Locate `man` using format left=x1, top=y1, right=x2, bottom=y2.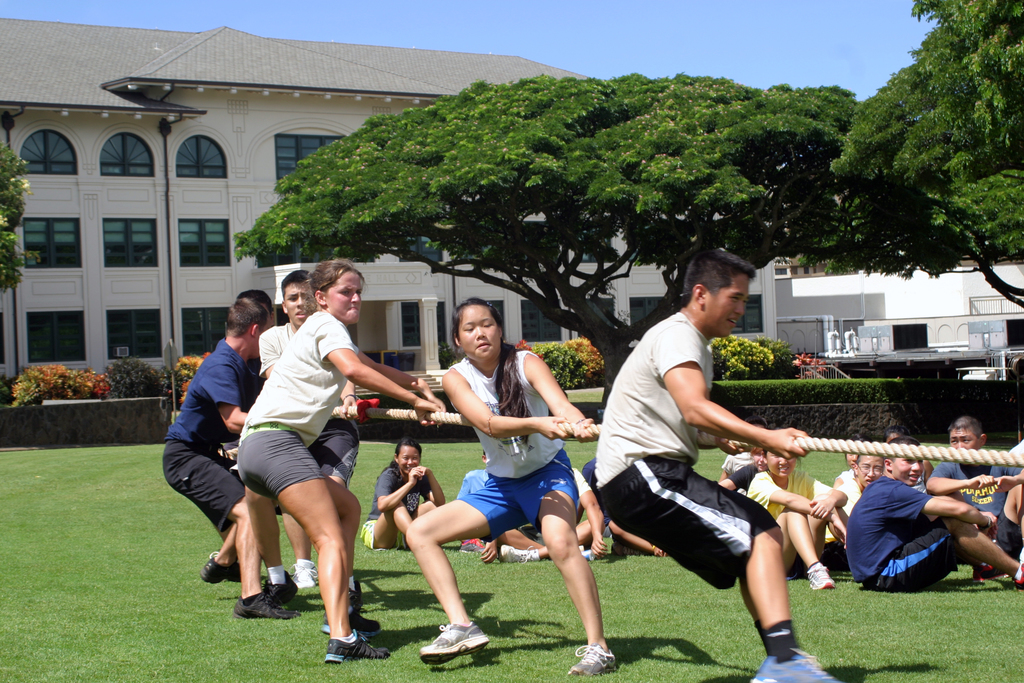
left=259, top=265, right=366, bottom=610.
